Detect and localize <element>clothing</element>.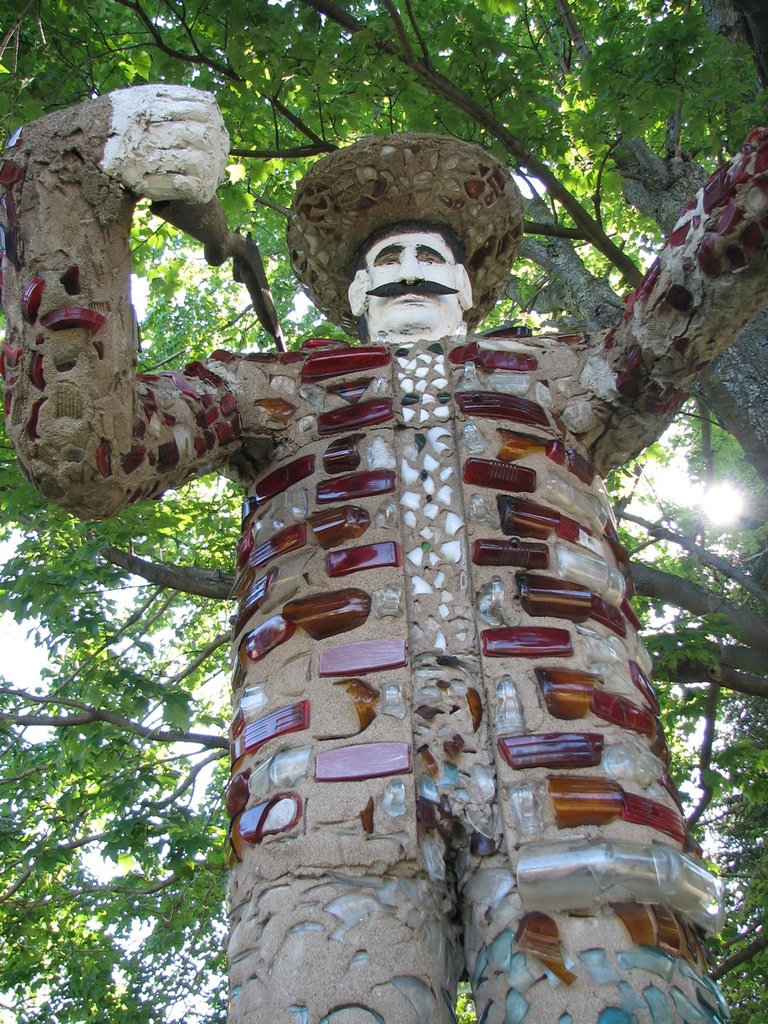
Localized at (x1=0, y1=95, x2=767, y2=1023).
